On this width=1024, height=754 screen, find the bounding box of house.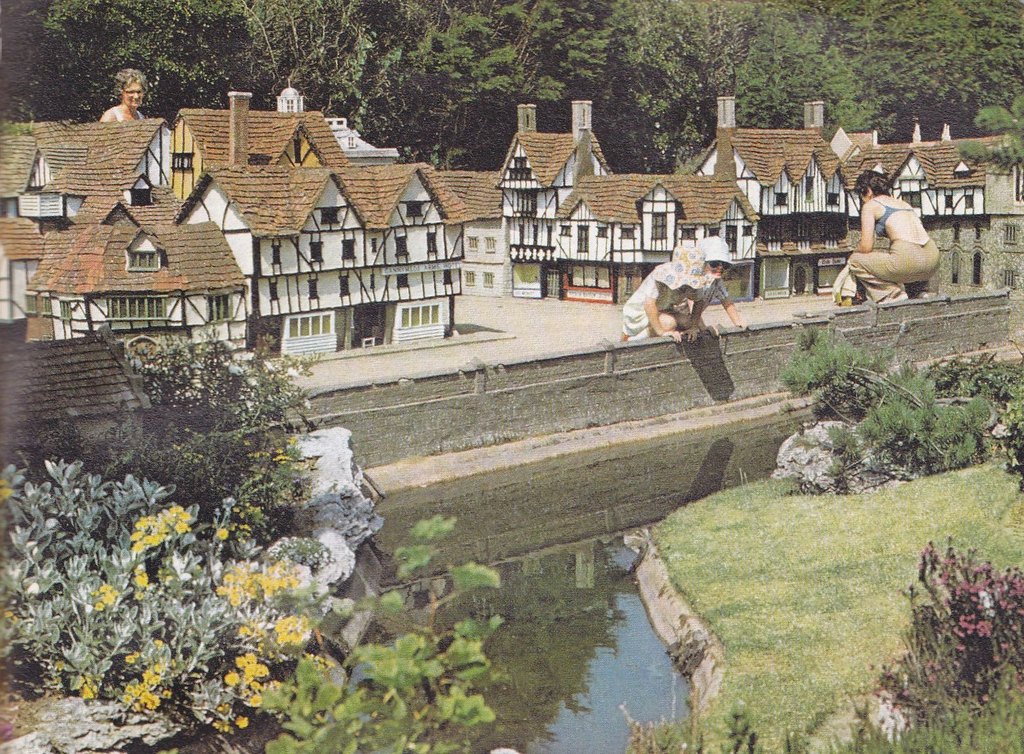
Bounding box: region(0, 134, 53, 251).
